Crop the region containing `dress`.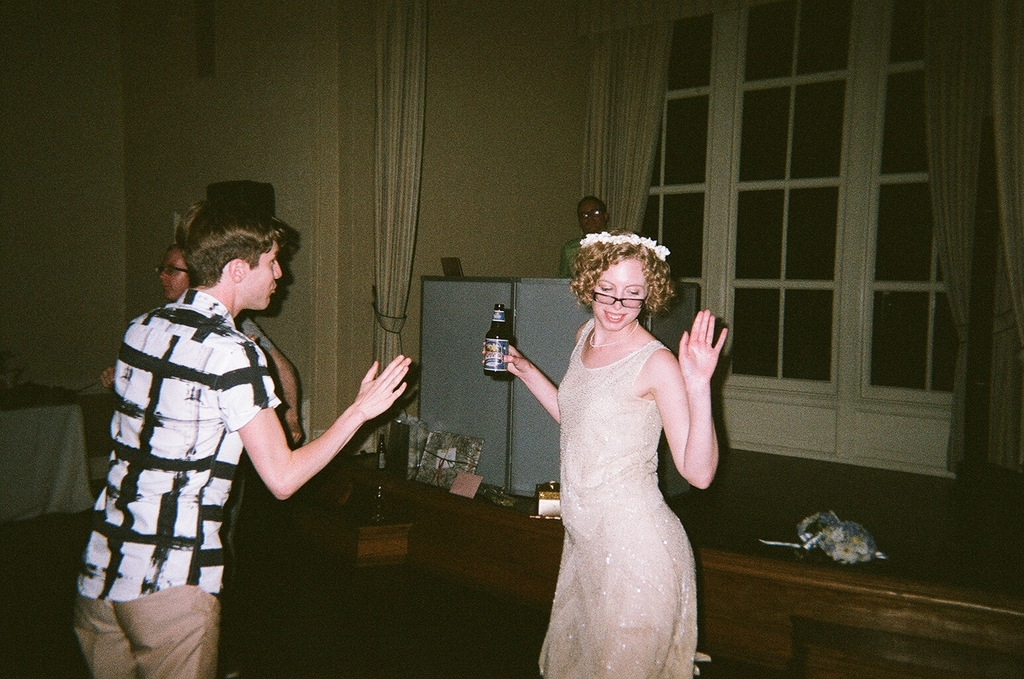
Crop region: [left=535, top=319, right=697, bottom=678].
